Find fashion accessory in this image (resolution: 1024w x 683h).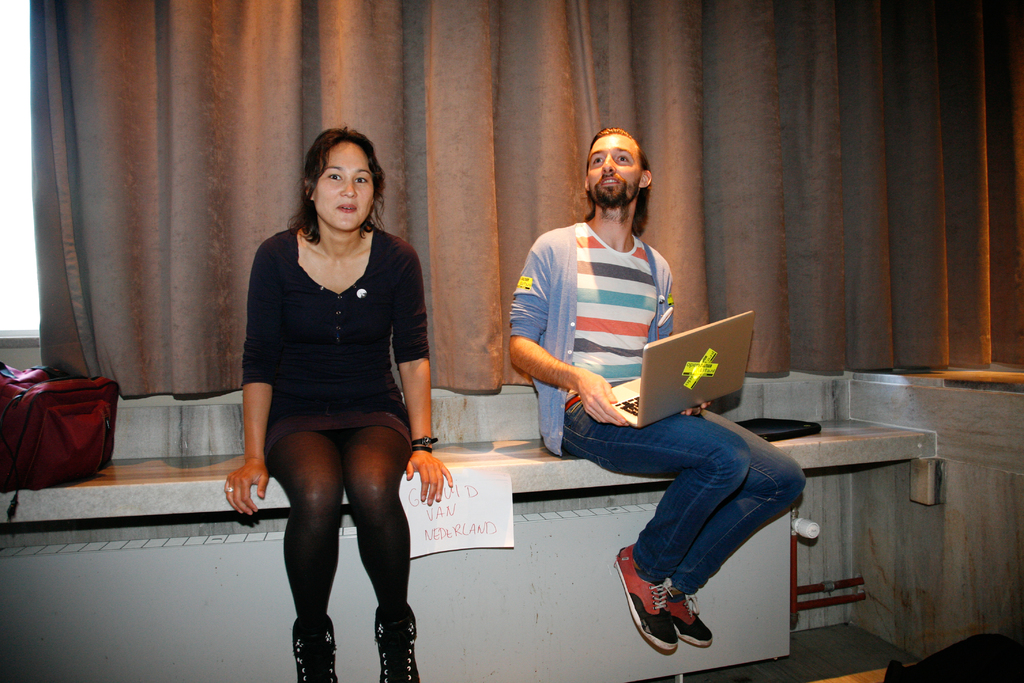
[614, 542, 678, 655].
